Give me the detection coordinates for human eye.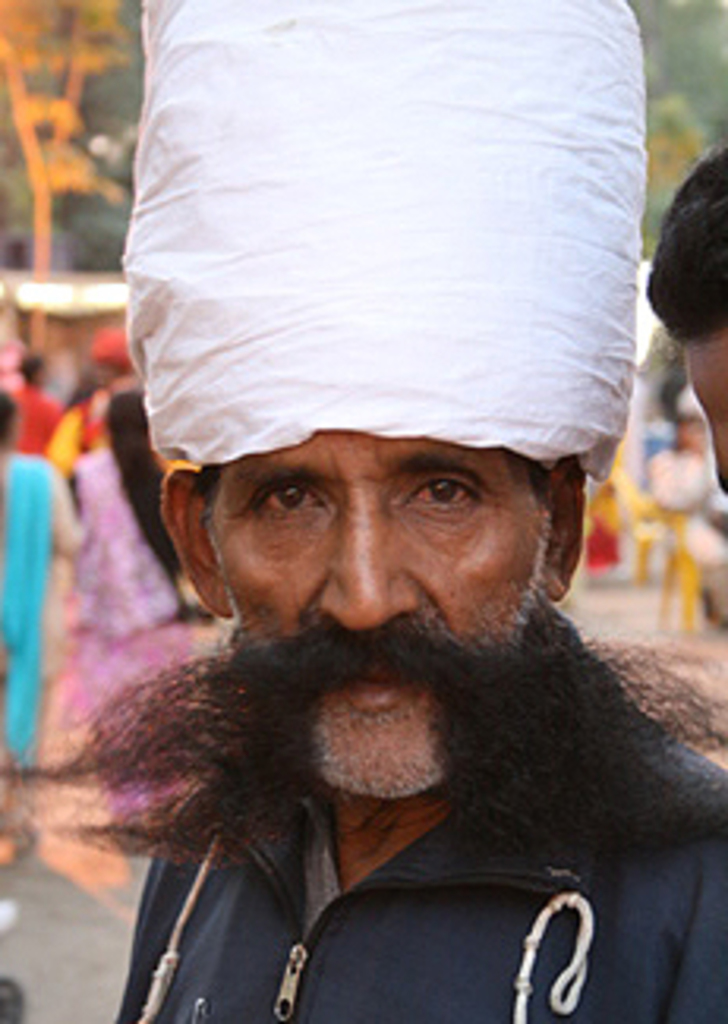
[left=252, top=485, right=334, bottom=526].
